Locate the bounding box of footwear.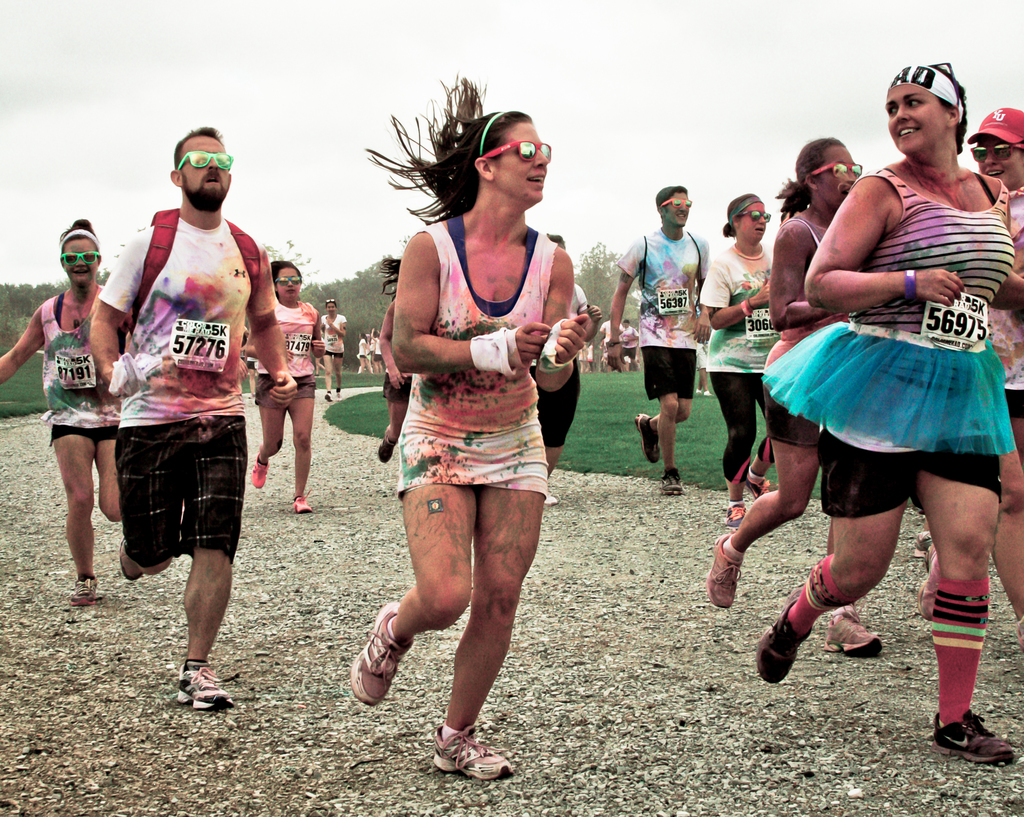
Bounding box: 695, 386, 701, 397.
